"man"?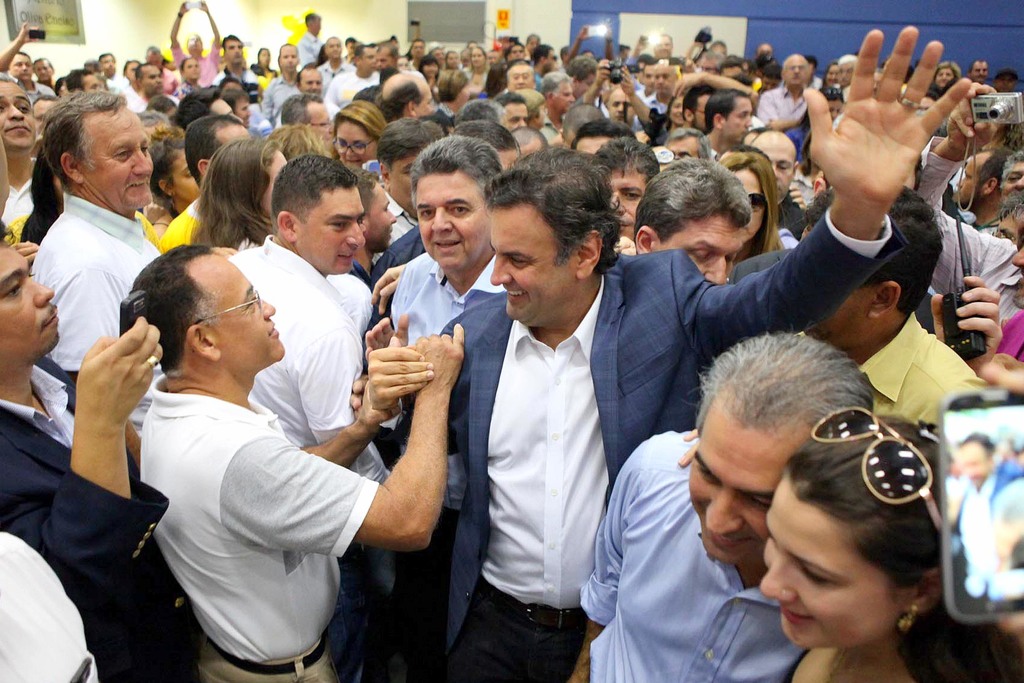
bbox=[557, 328, 877, 682]
